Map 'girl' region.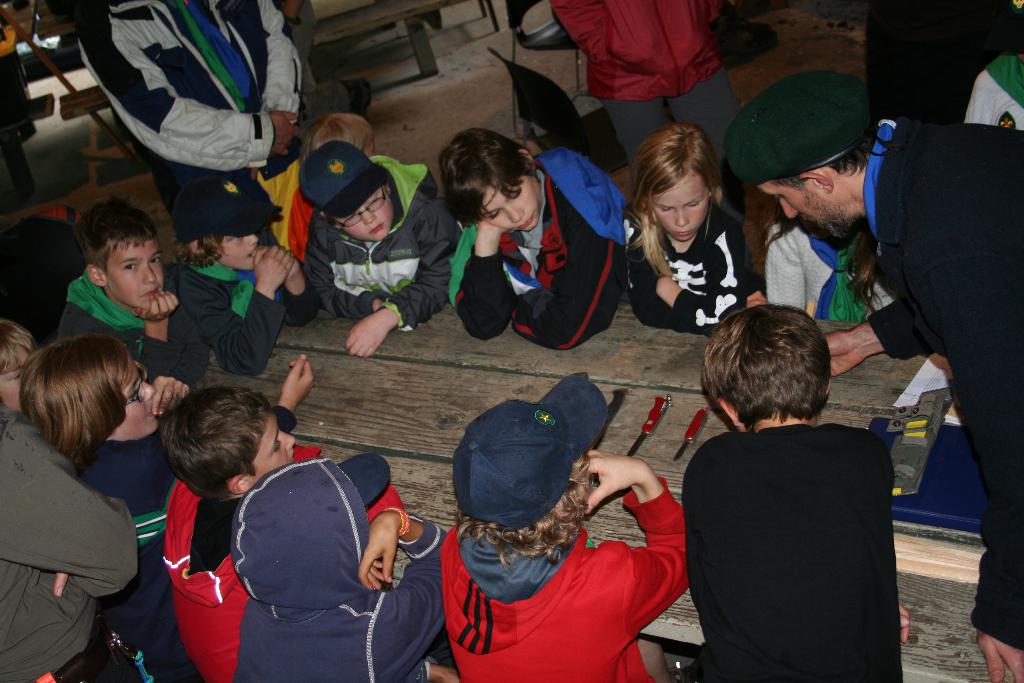
Mapped to 613, 126, 758, 330.
